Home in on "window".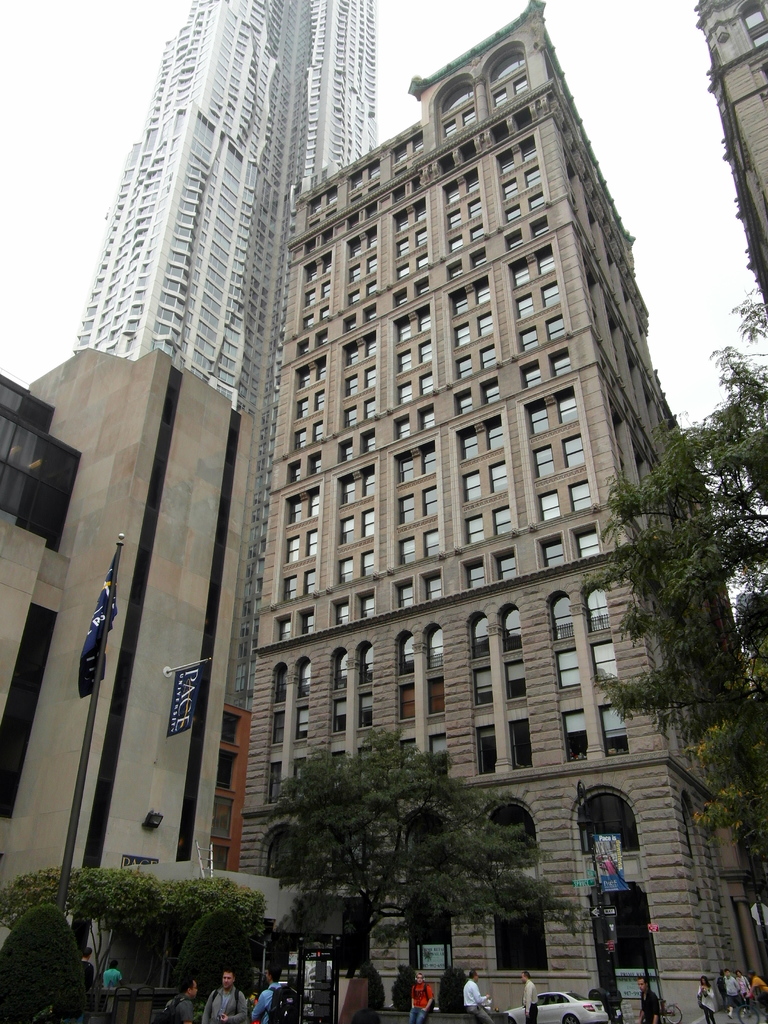
Homed in at l=343, t=444, r=353, b=463.
